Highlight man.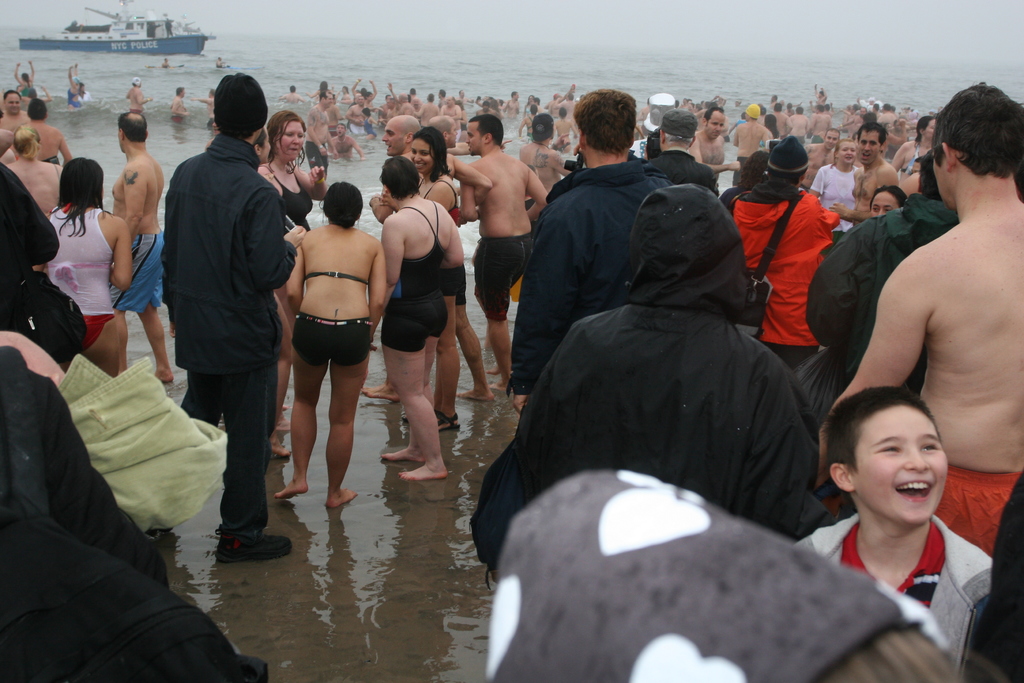
Highlighted region: <region>125, 78, 156, 105</region>.
